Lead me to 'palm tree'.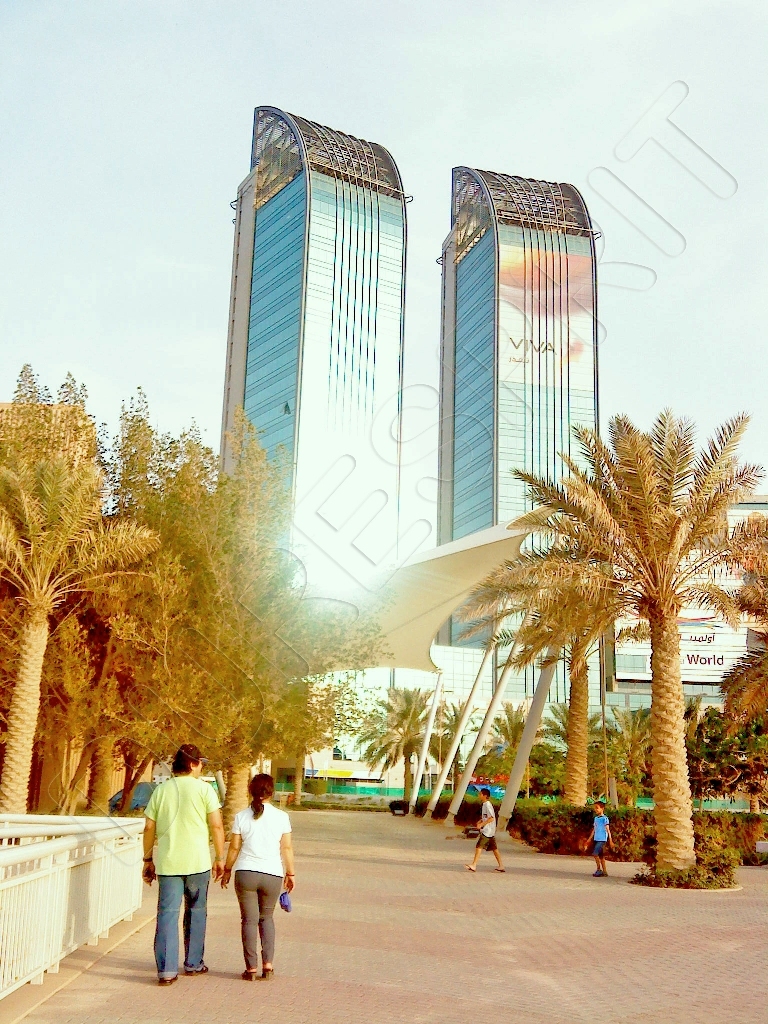
Lead to 258 675 373 806.
